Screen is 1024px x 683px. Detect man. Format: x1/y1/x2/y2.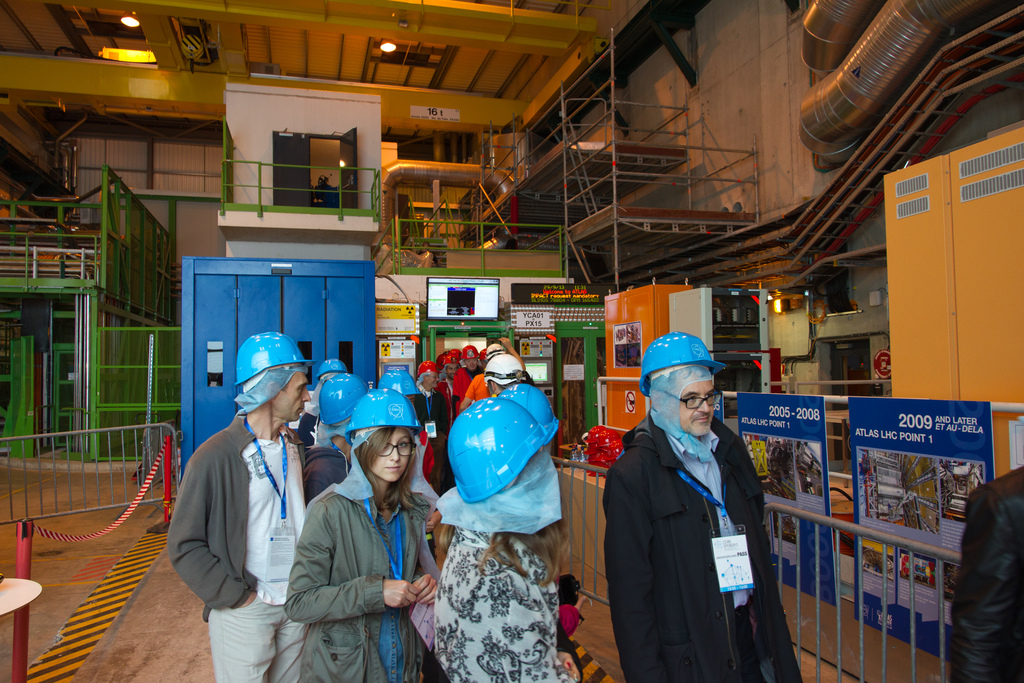
604/327/804/682.
